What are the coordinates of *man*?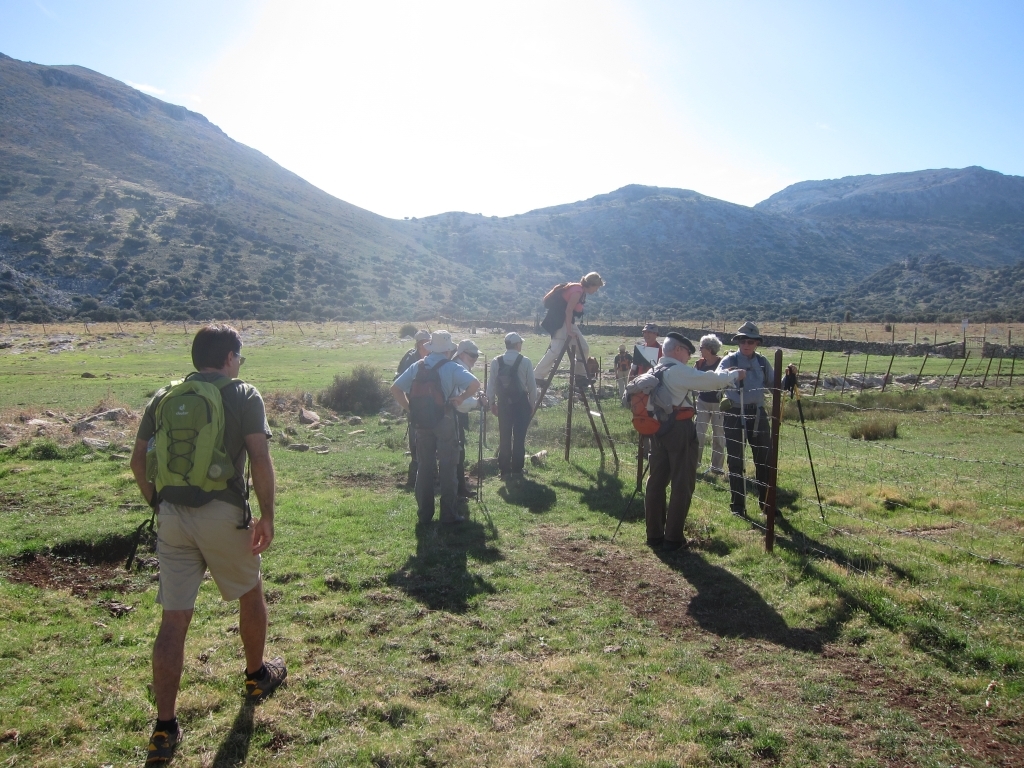
{"left": 626, "top": 321, "right": 663, "bottom": 380}.
